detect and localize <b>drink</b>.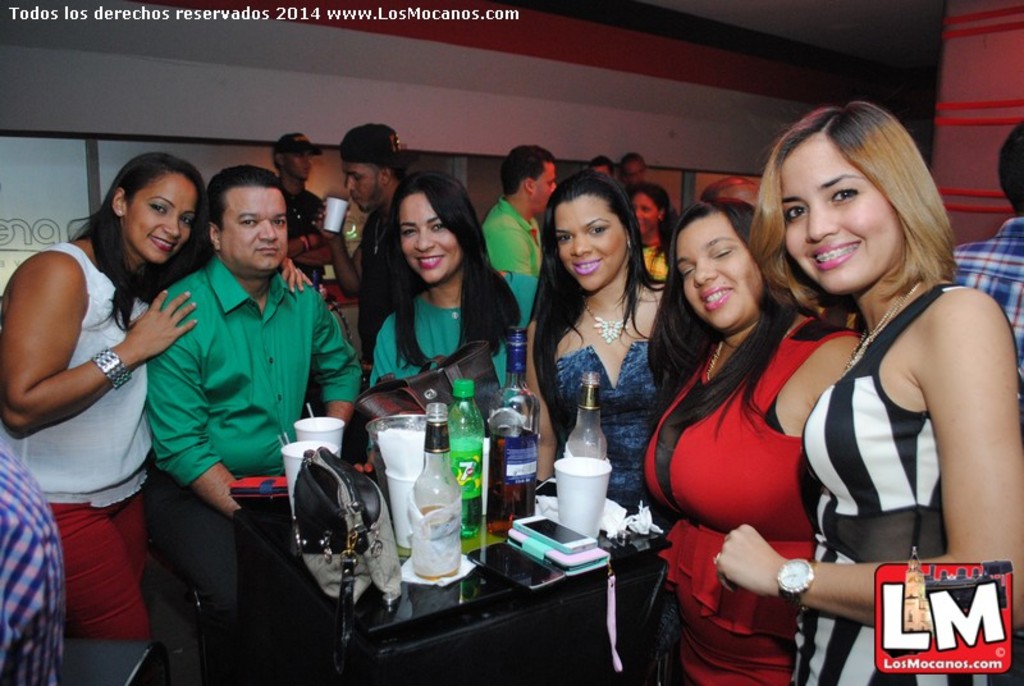
Localized at (left=486, top=333, right=541, bottom=530).
